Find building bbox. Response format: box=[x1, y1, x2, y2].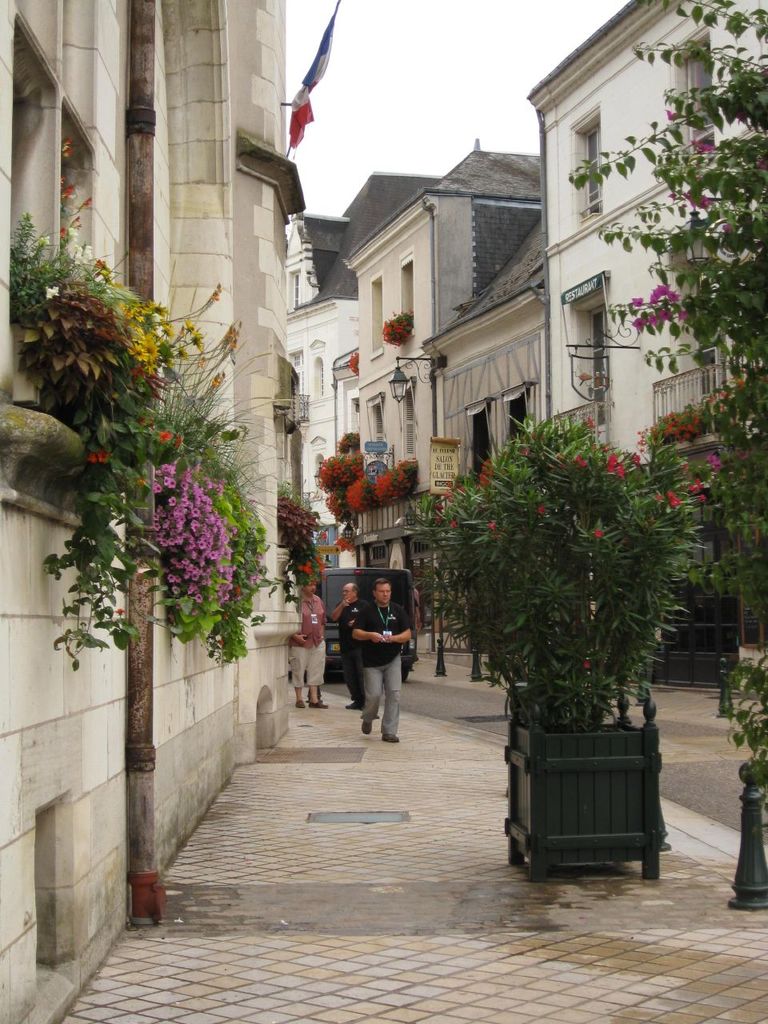
box=[526, 1, 767, 650].
